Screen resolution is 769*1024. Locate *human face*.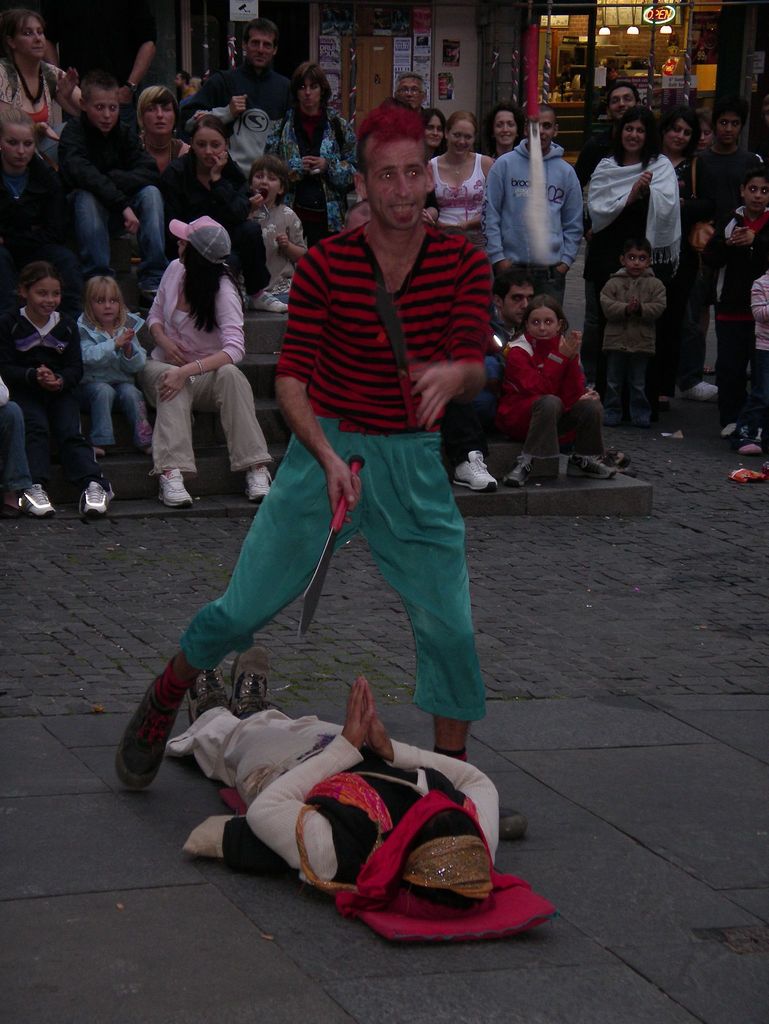
left=523, top=303, right=560, bottom=345.
